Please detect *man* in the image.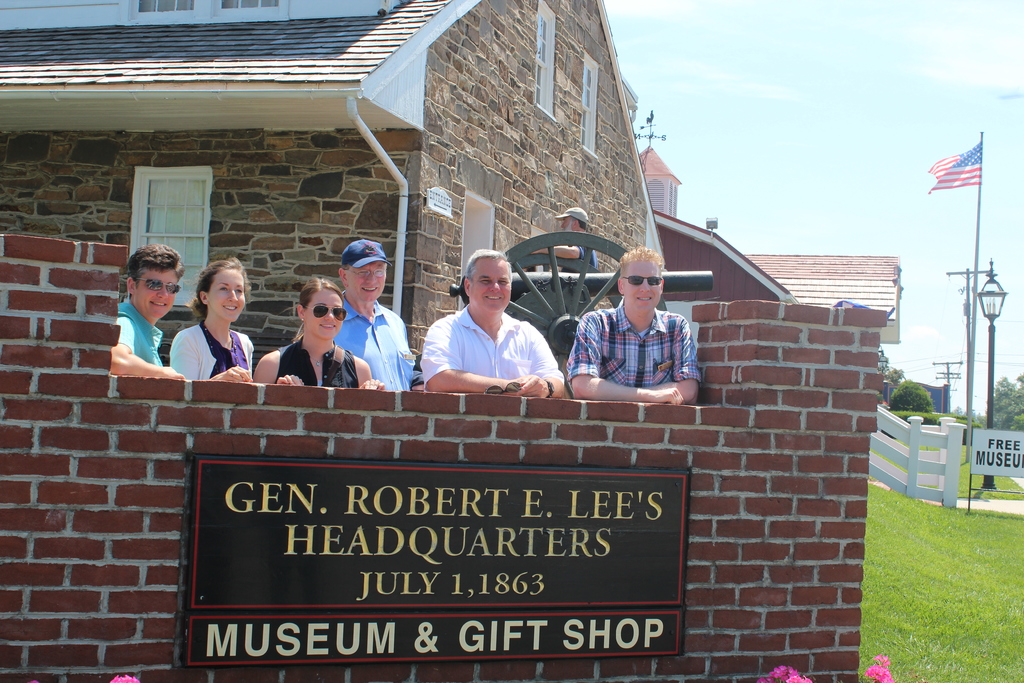
570, 239, 706, 406.
